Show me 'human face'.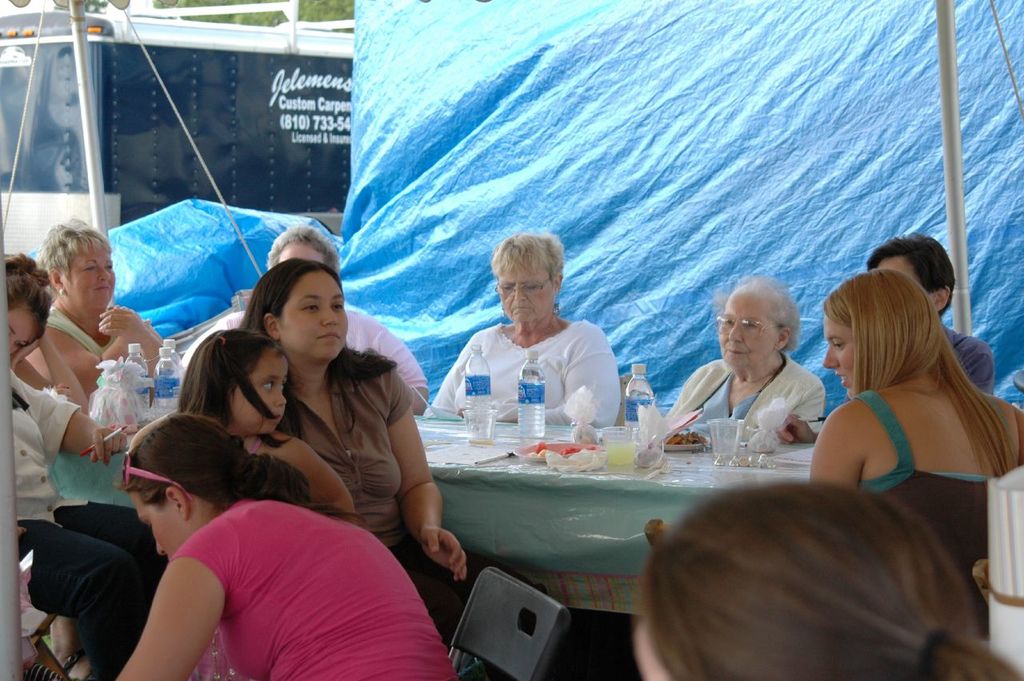
'human face' is here: box=[498, 260, 556, 321].
